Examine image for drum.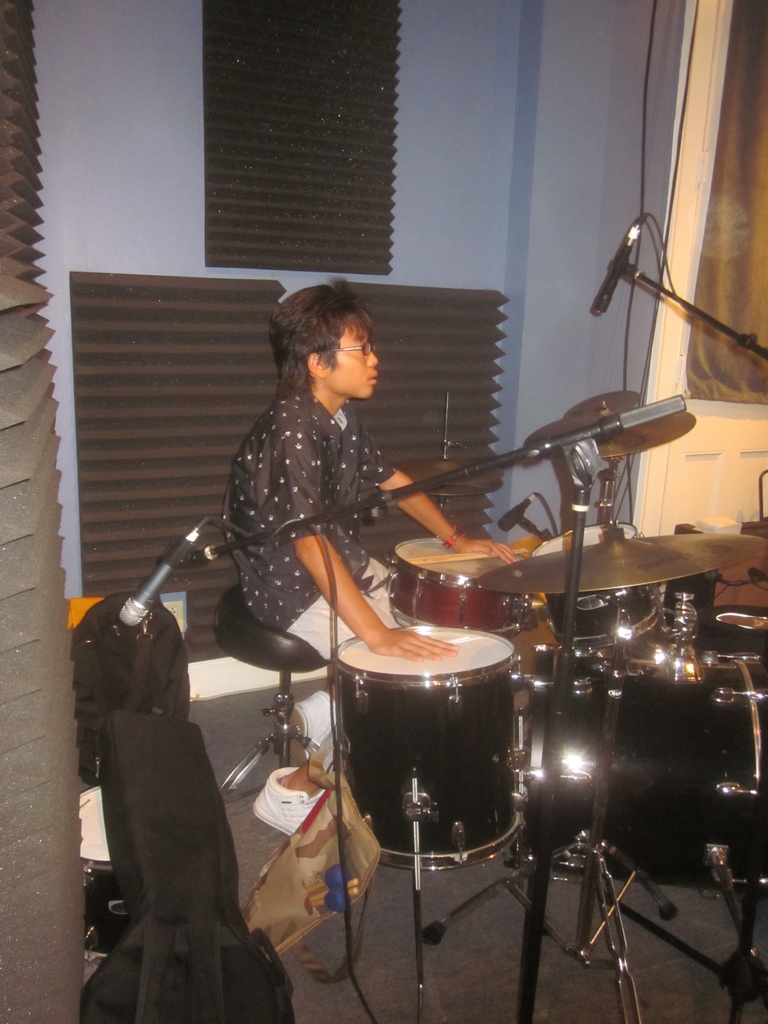
Examination result: 531,652,767,900.
